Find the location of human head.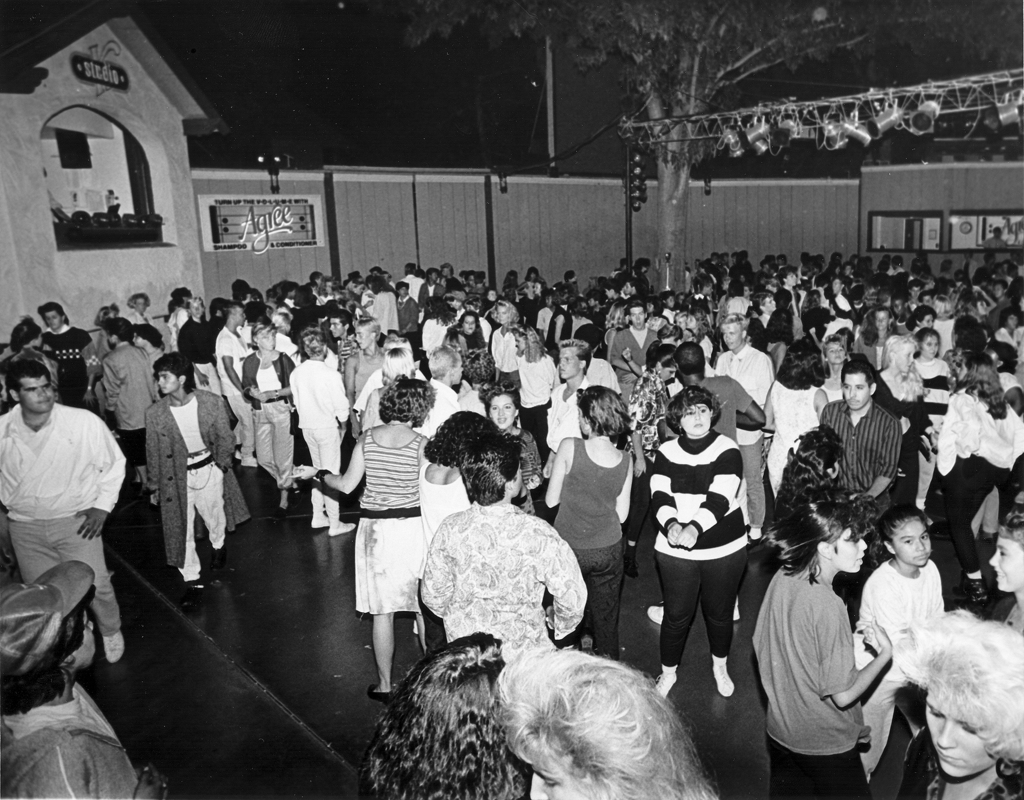
Location: box=[557, 336, 589, 377].
